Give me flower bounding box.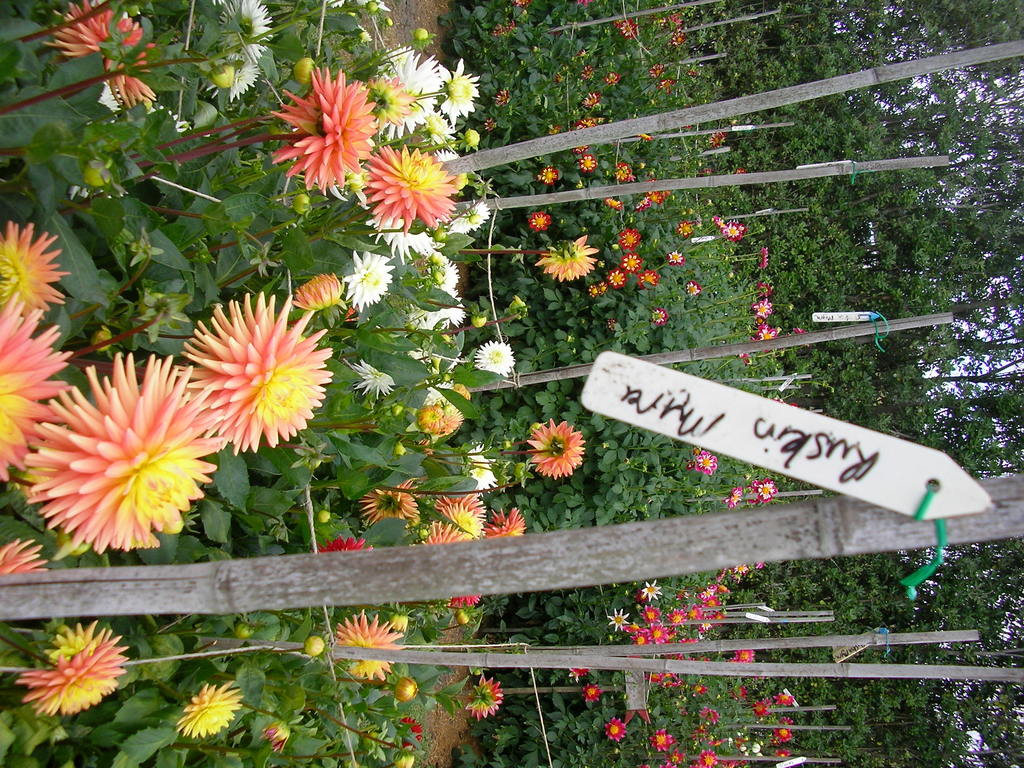
locate(617, 160, 636, 180).
